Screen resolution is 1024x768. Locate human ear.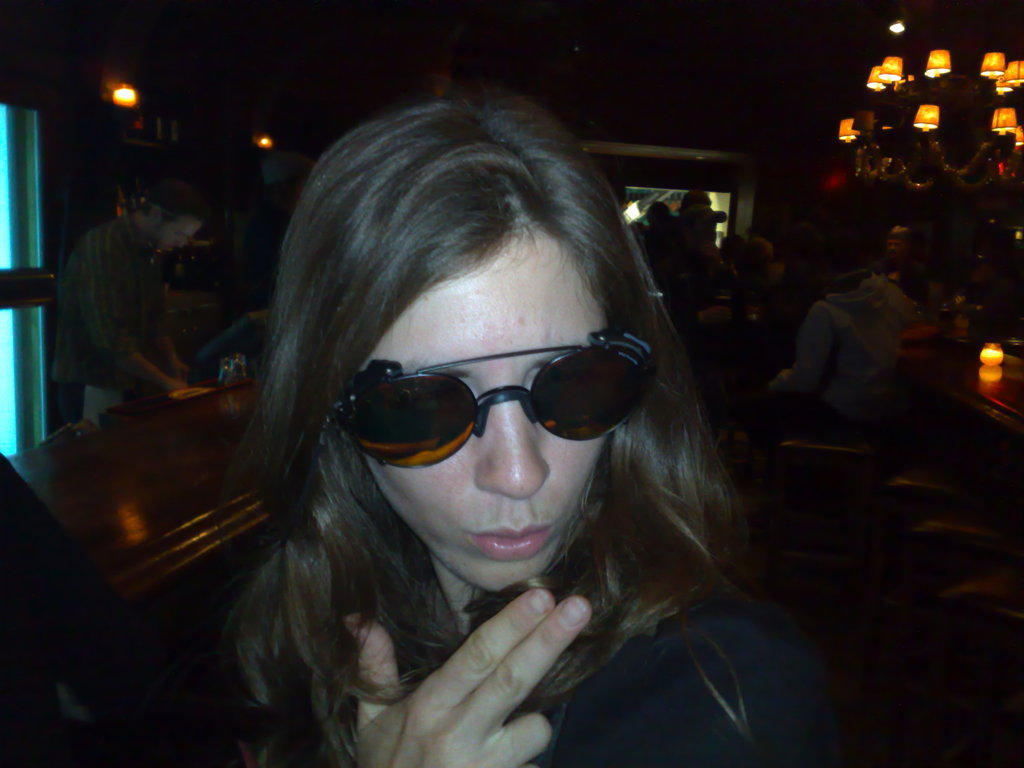
[x1=148, y1=204, x2=160, y2=214].
